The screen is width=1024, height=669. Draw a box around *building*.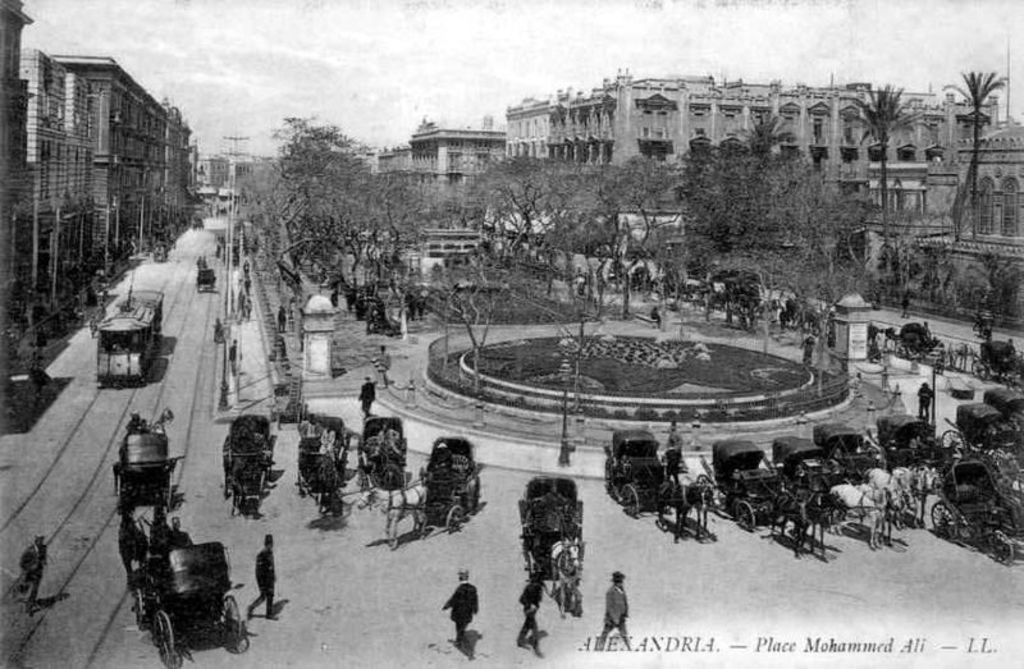
[504,63,998,284].
